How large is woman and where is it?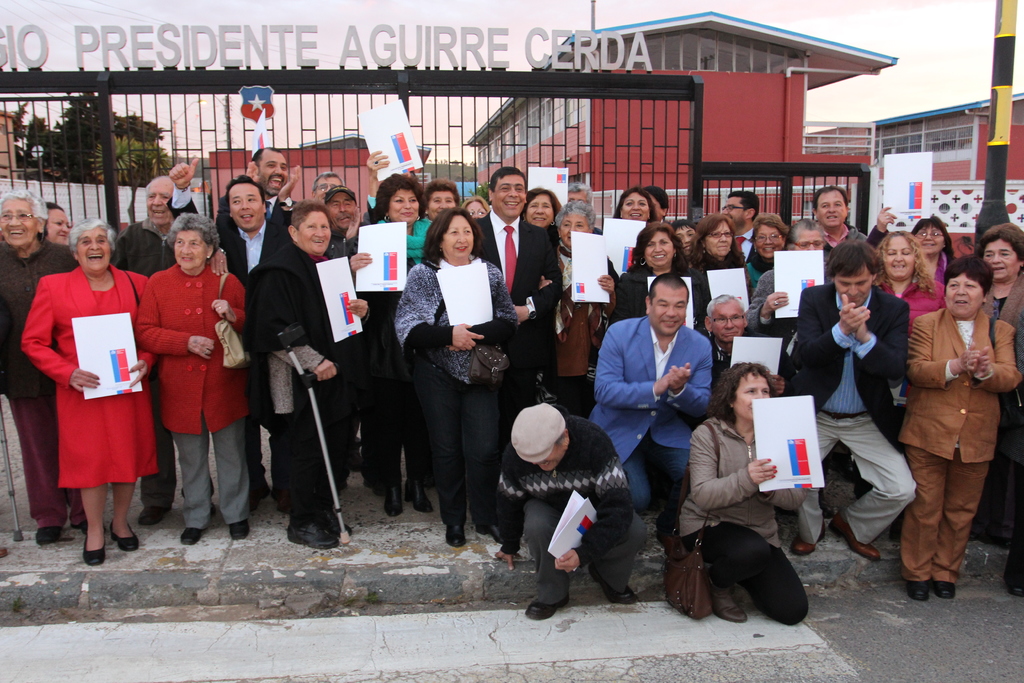
Bounding box: bbox=[21, 217, 147, 566].
